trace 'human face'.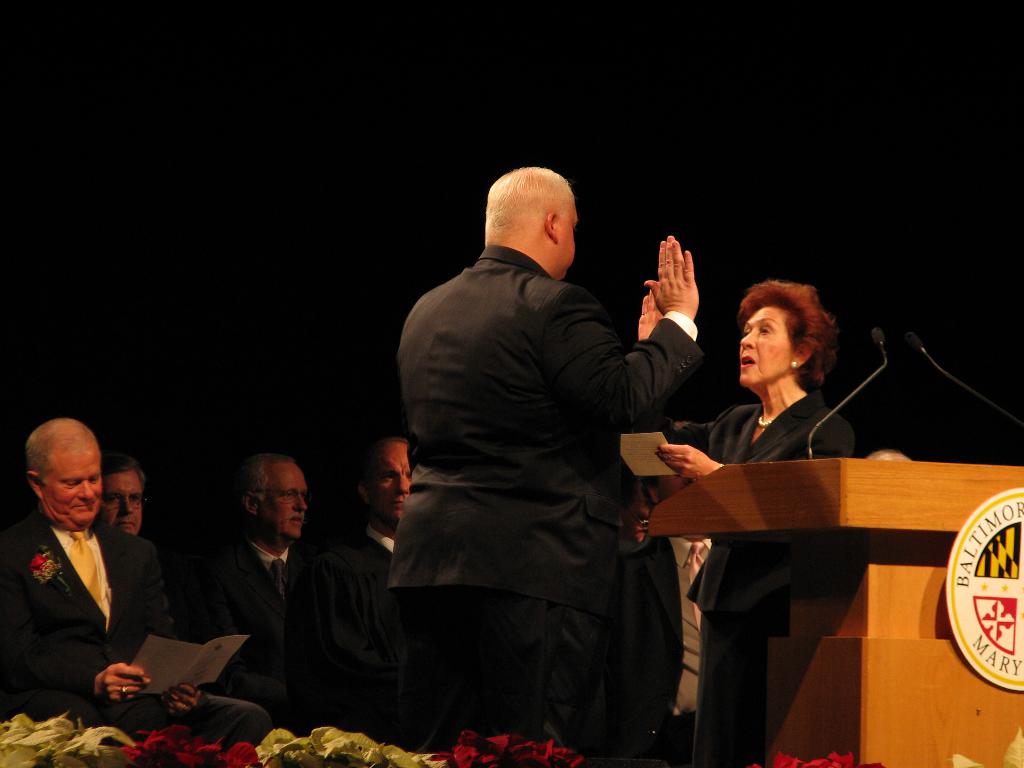
Traced to locate(378, 444, 414, 523).
